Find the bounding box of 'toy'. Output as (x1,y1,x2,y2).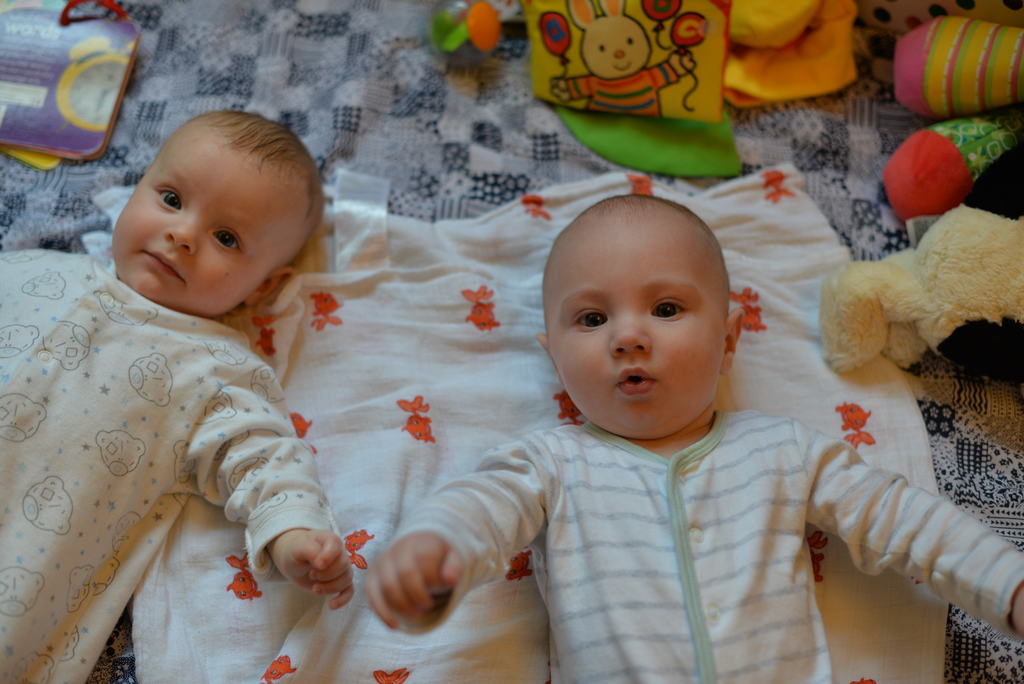
(548,0,695,121).
